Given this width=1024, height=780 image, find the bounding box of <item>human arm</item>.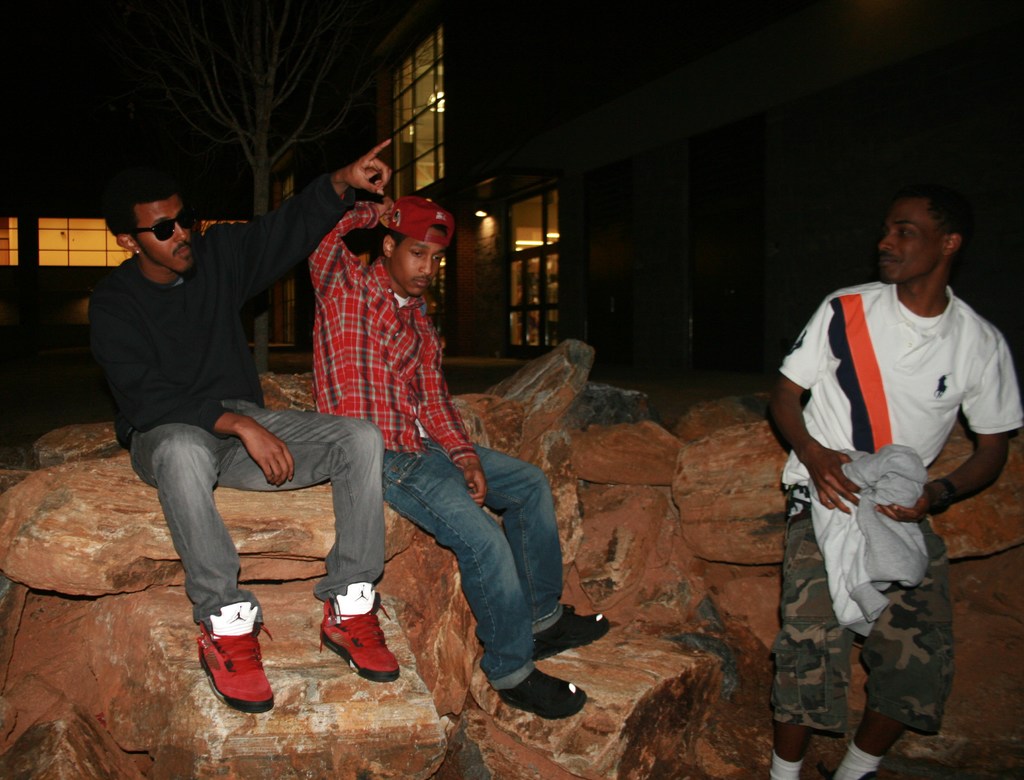
select_region(419, 323, 488, 508).
